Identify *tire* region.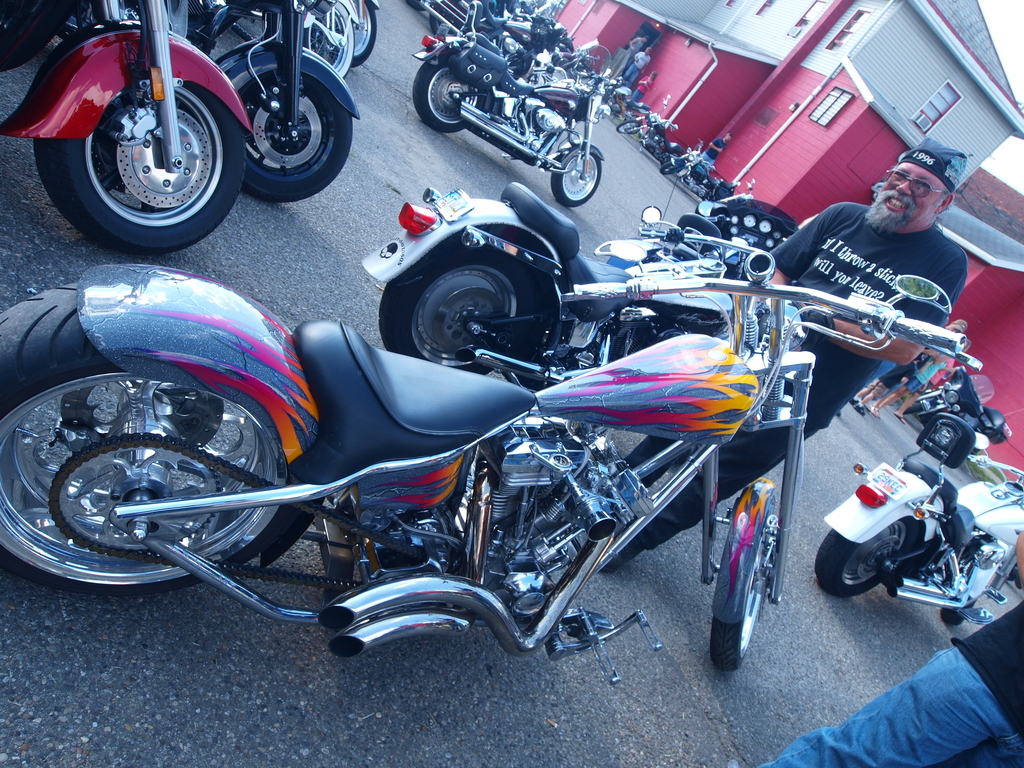
Region: [left=552, top=137, right=599, bottom=204].
